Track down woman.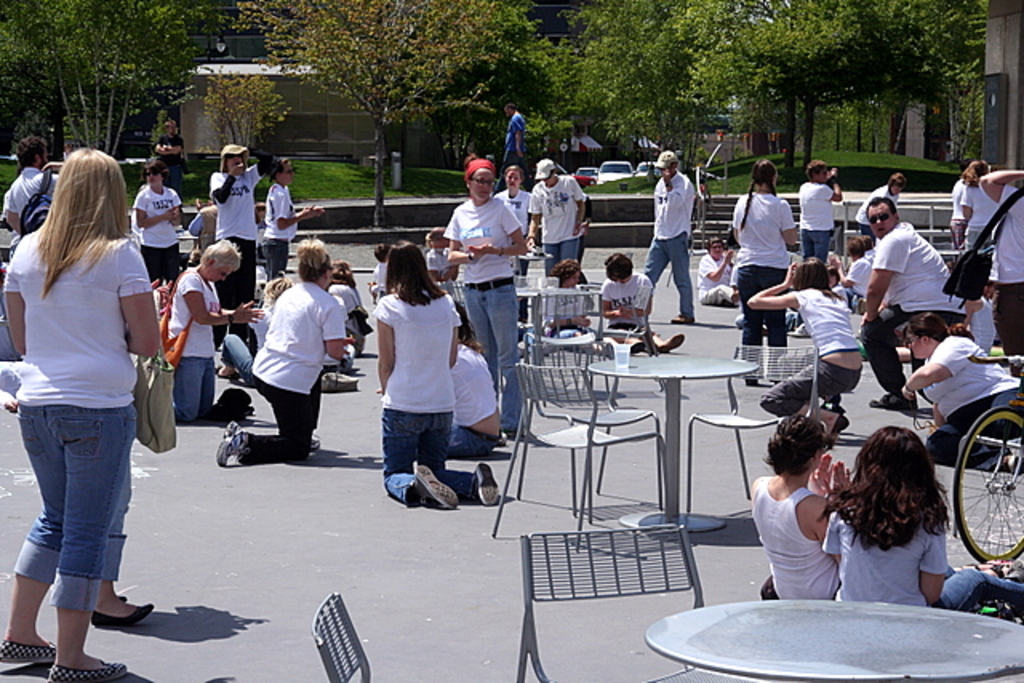
Tracked to left=136, top=144, right=187, bottom=301.
